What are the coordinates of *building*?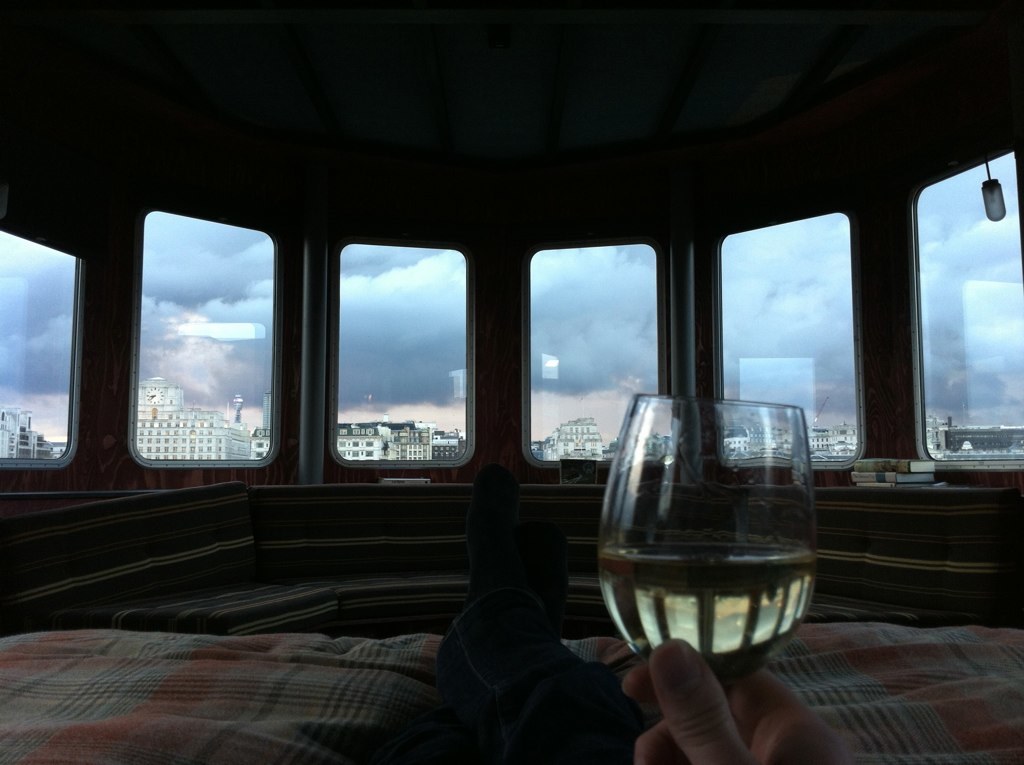
rect(337, 417, 454, 458).
